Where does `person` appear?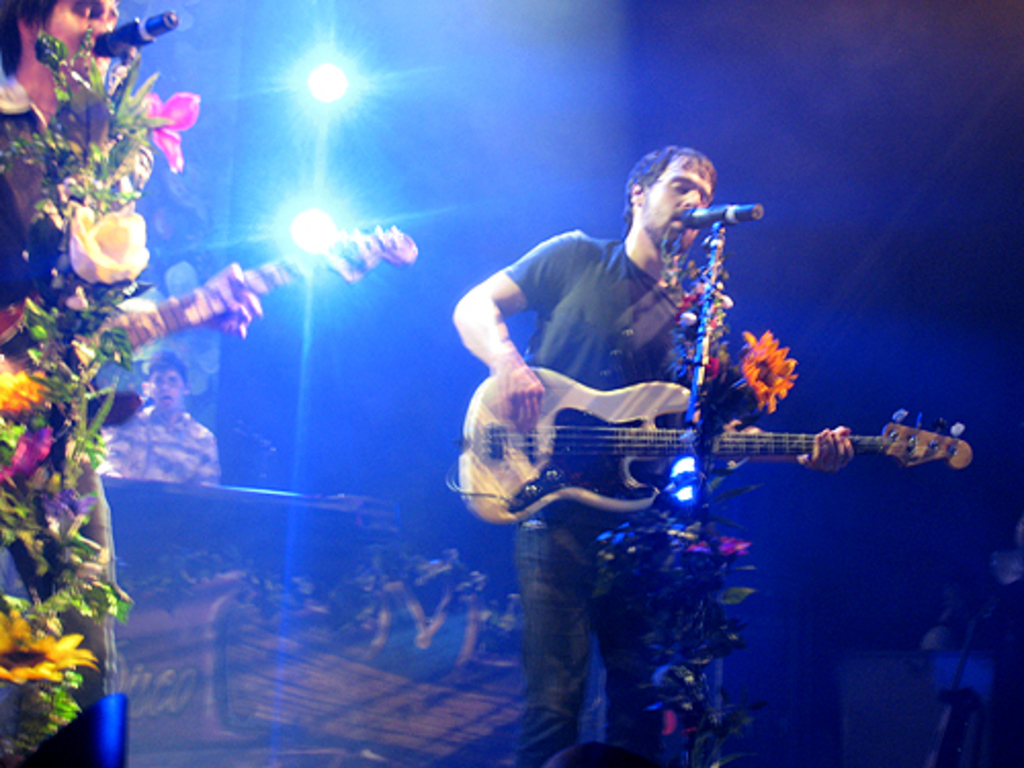
Appears at Rect(94, 346, 219, 485).
